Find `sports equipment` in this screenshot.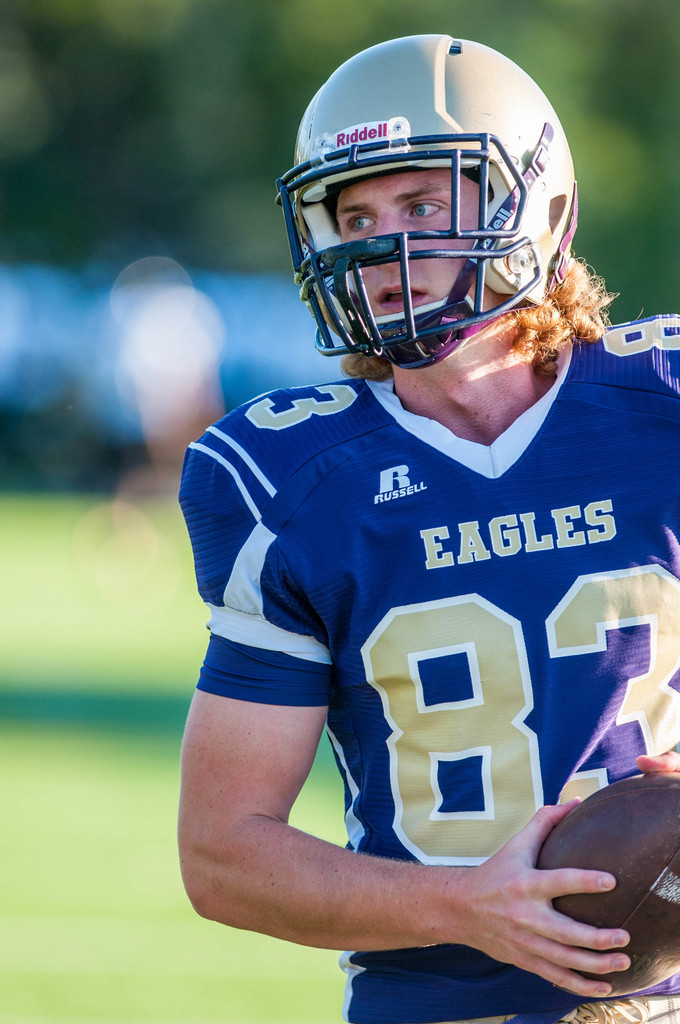
The bounding box for `sports equipment` is bbox=[270, 32, 587, 376].
